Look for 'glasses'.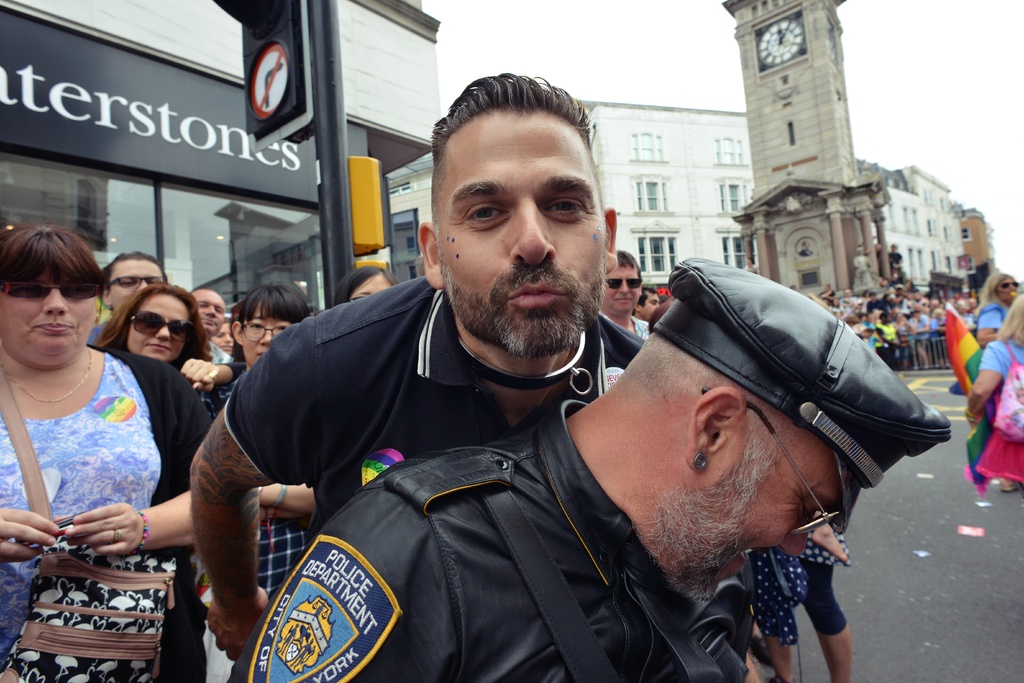
Found: left=700, top=394, right=842, bottom=538.
